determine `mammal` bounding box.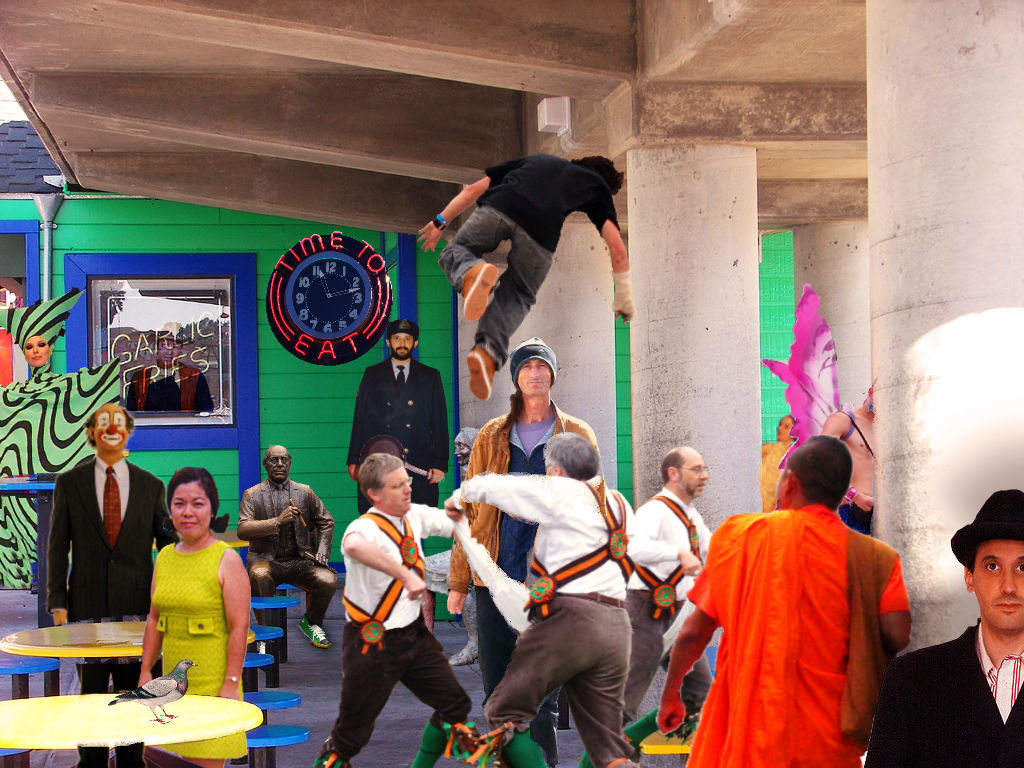
Determined: Rect(136, 459, 257, 767).
